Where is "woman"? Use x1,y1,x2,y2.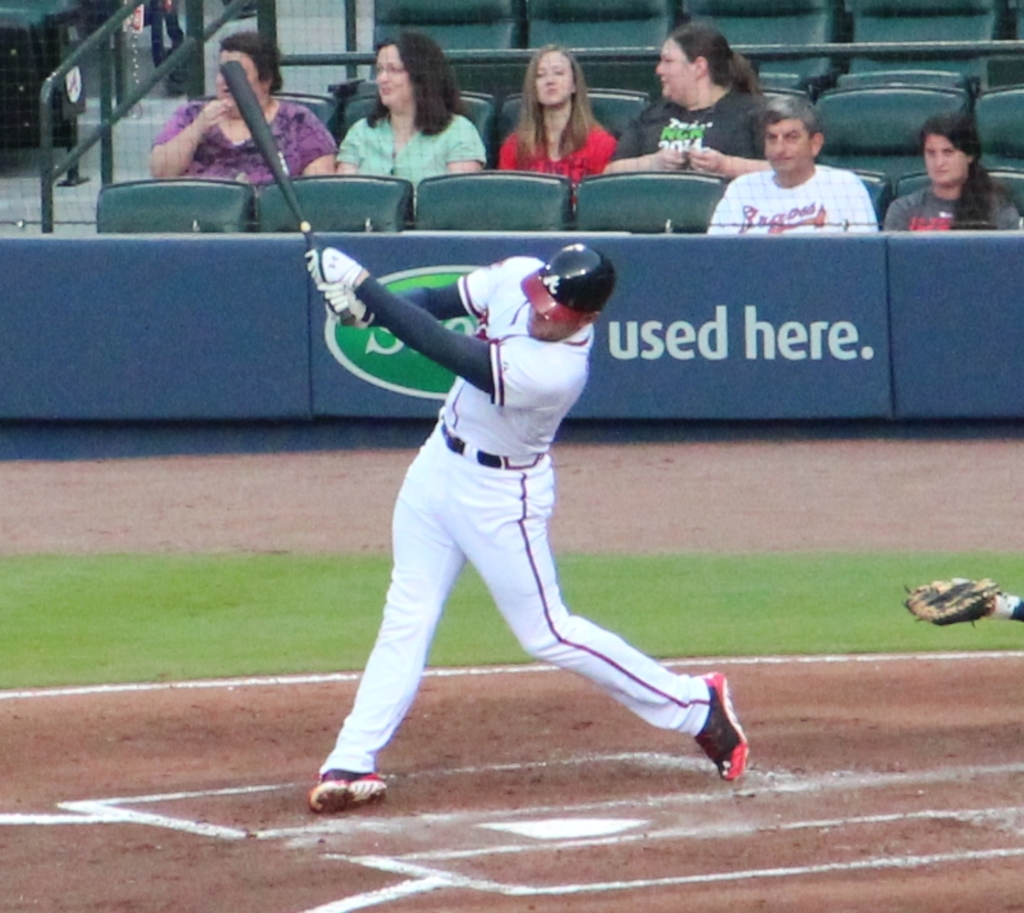
882,118,1023,229.
